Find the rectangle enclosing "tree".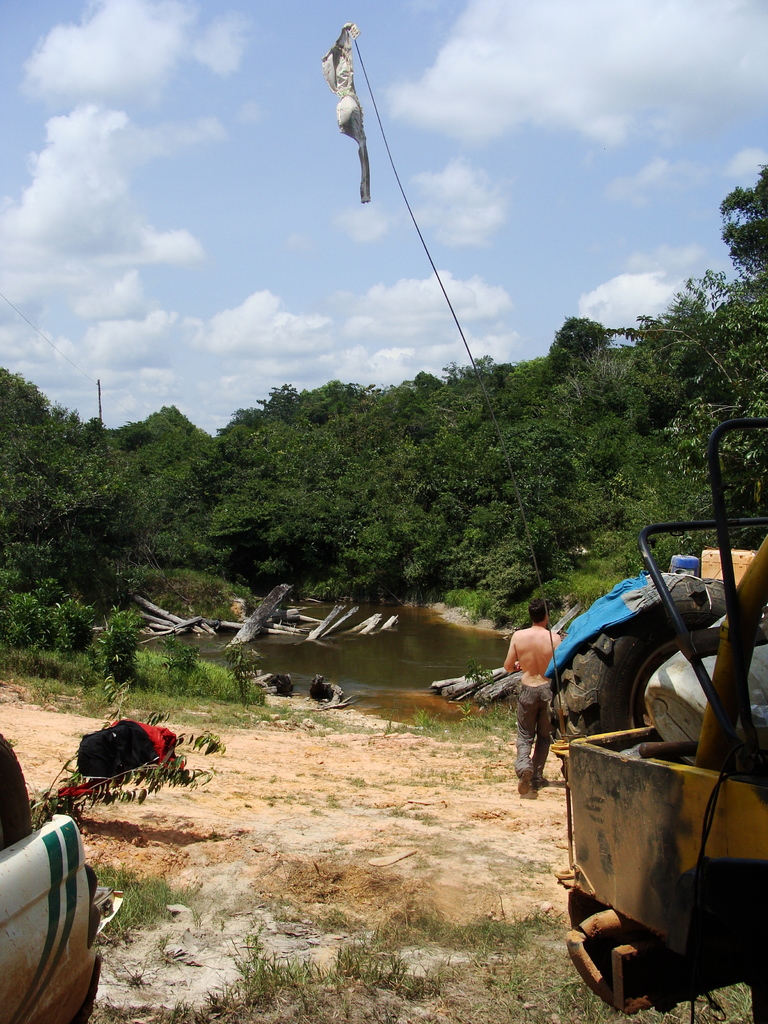
<region>542, 301, 610, 442</region>.
